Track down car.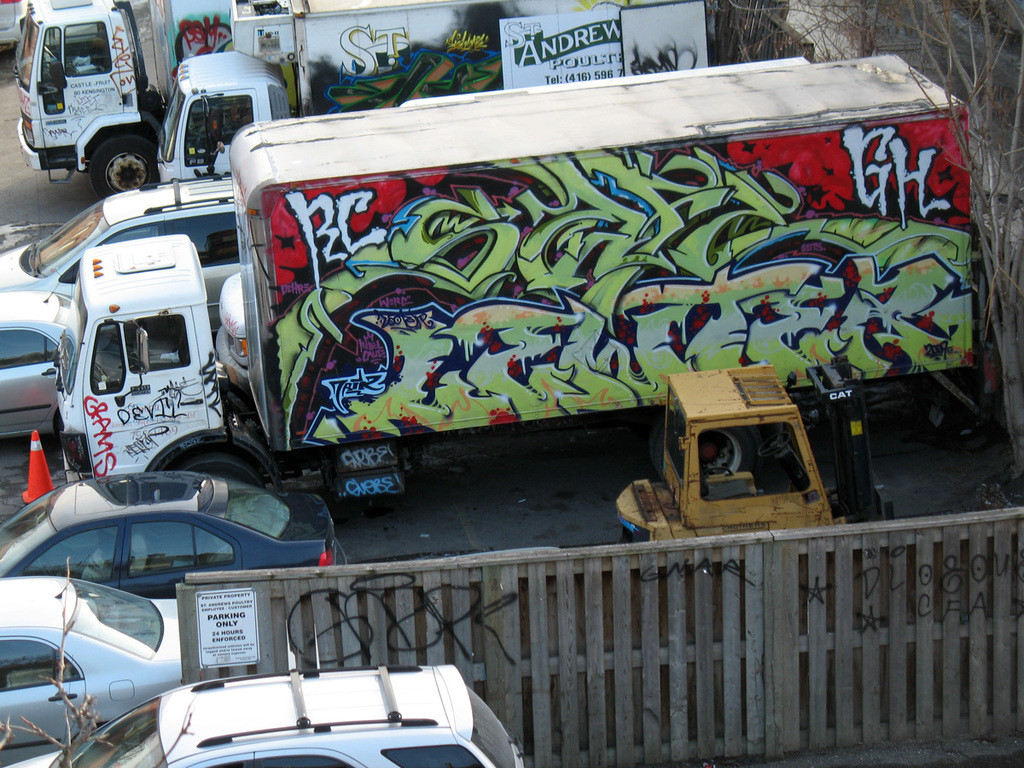
Tracked to crop(6, 663, 534, 767).
